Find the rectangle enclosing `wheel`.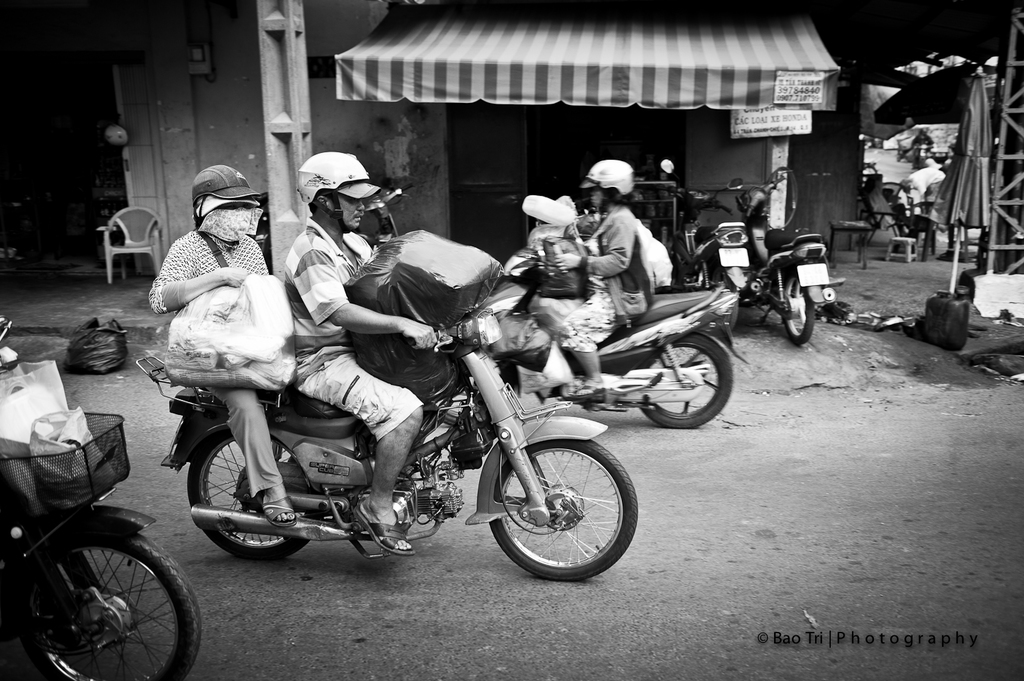
x1=638, y1=333, x2=734, y2=429.
